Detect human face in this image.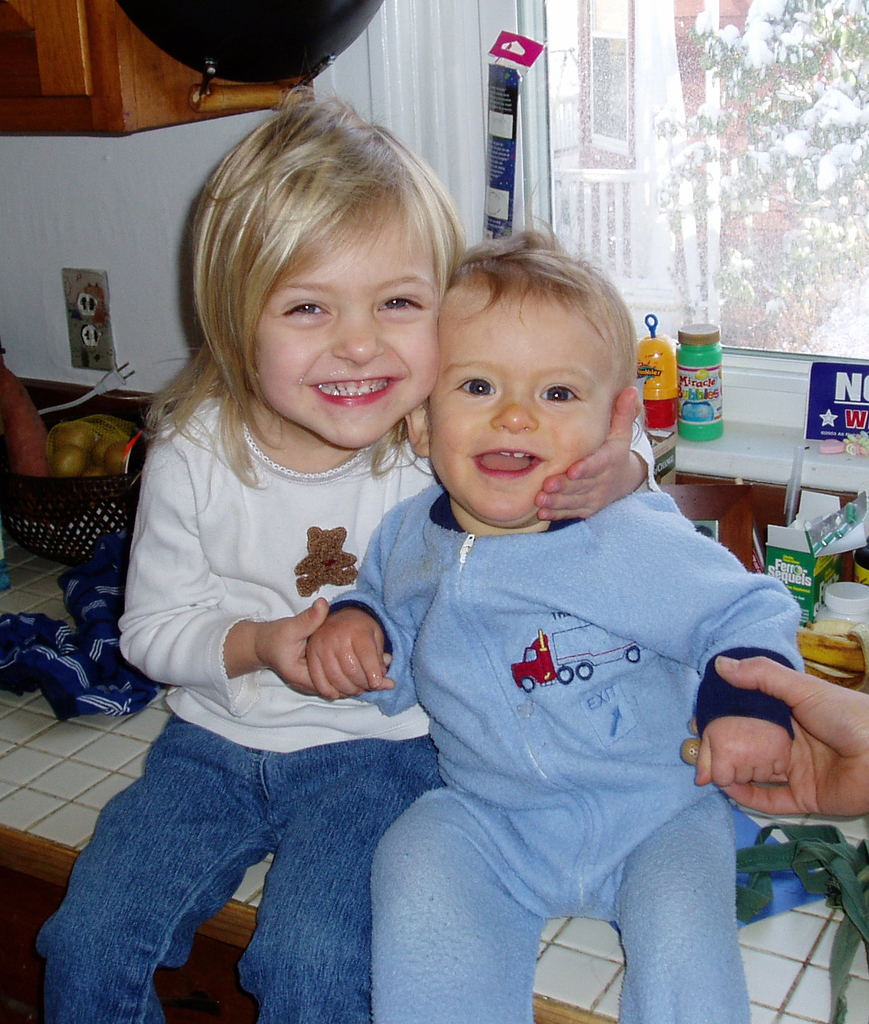
Detection: <box>432,292,616,522</box>.
